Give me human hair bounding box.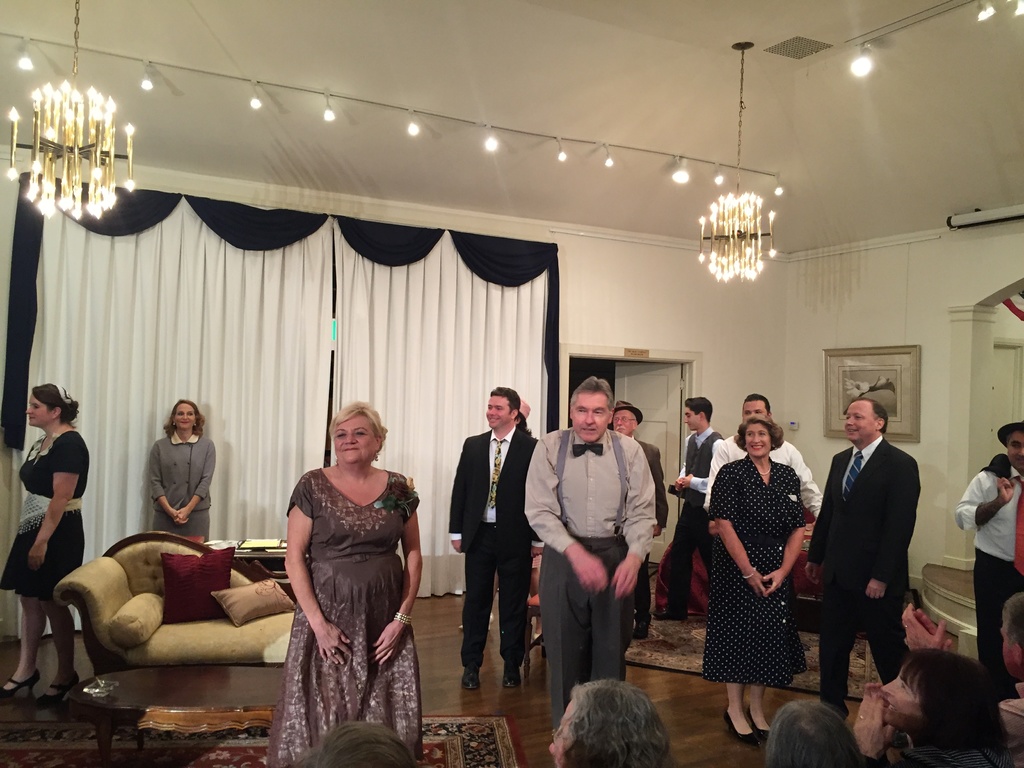
(x1=556, y1=680, x2=684, y2=767).
